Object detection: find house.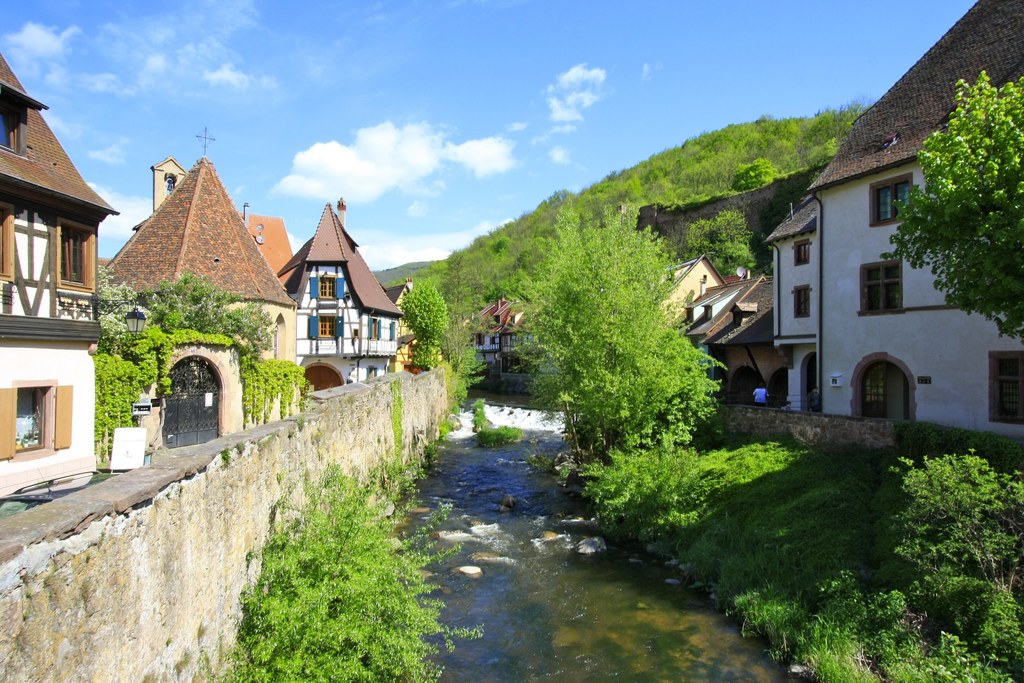
(93,114,301,448).
